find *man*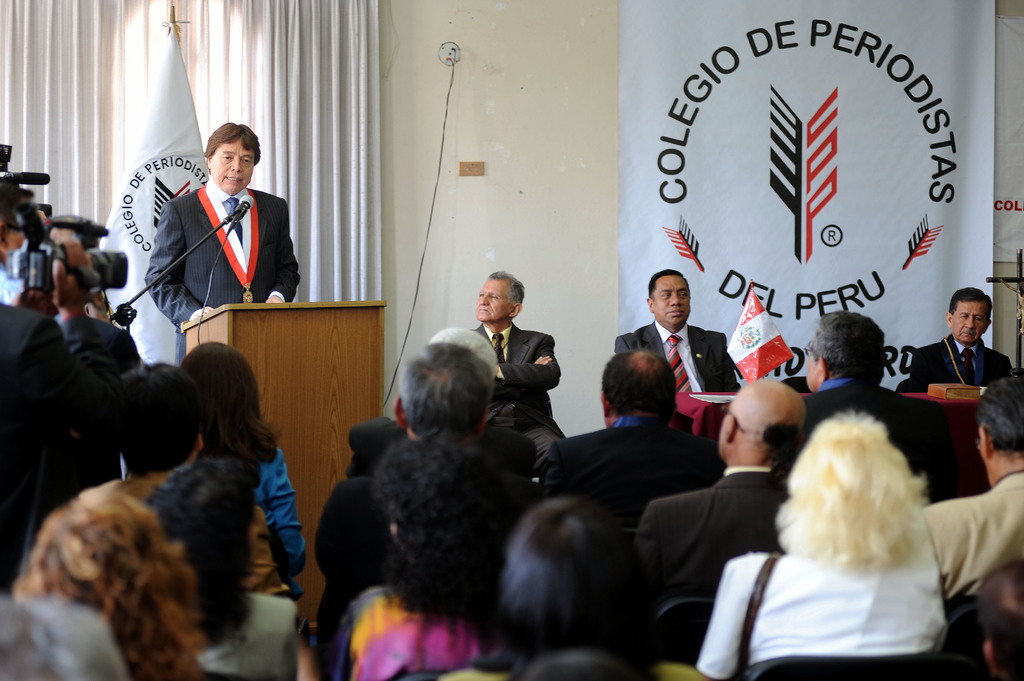
<bbox>140, 121, 305, 371</bbox>
